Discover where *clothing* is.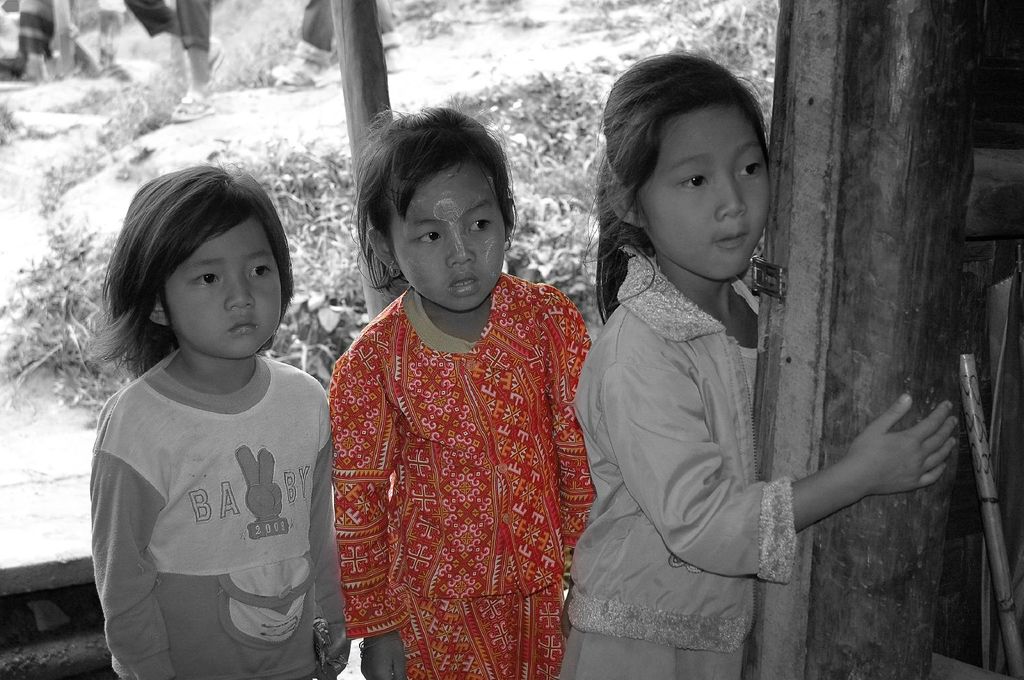
Discovered at 557:249:808:679.
